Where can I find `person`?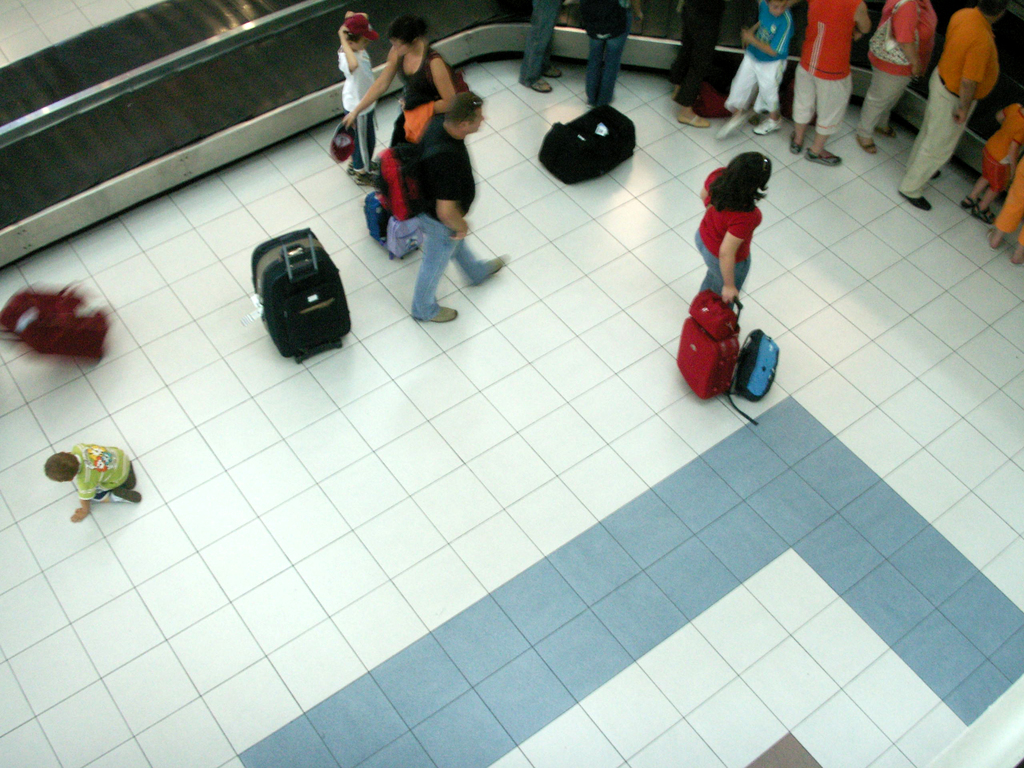
You can find it at [665, 0, 717, 125].
